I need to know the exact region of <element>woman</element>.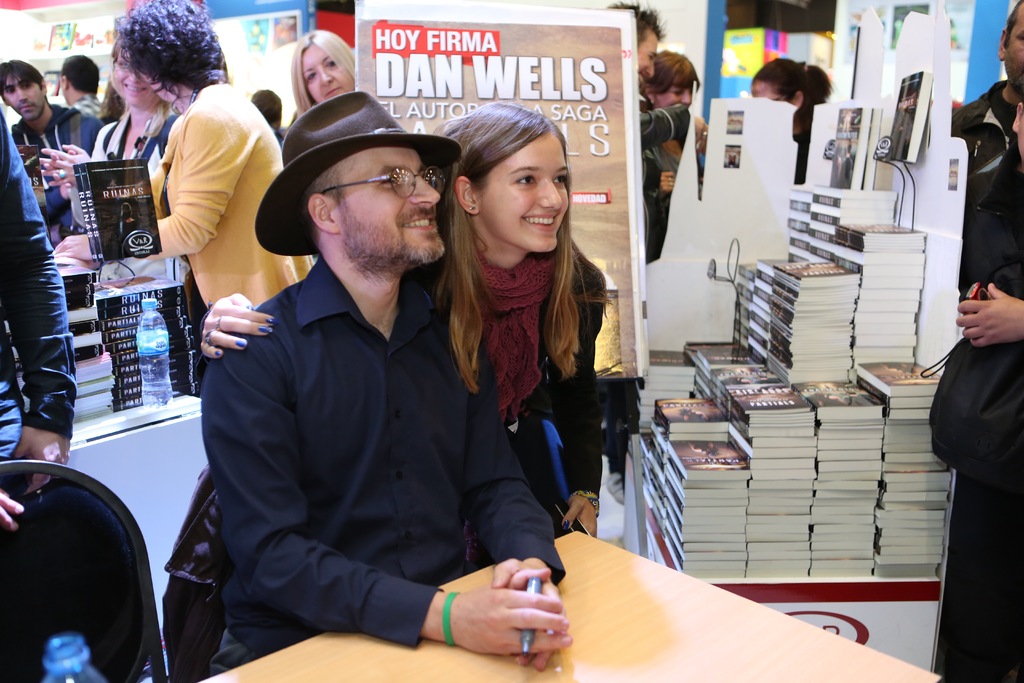
Region: select_region(623, 47, 709, 142).
